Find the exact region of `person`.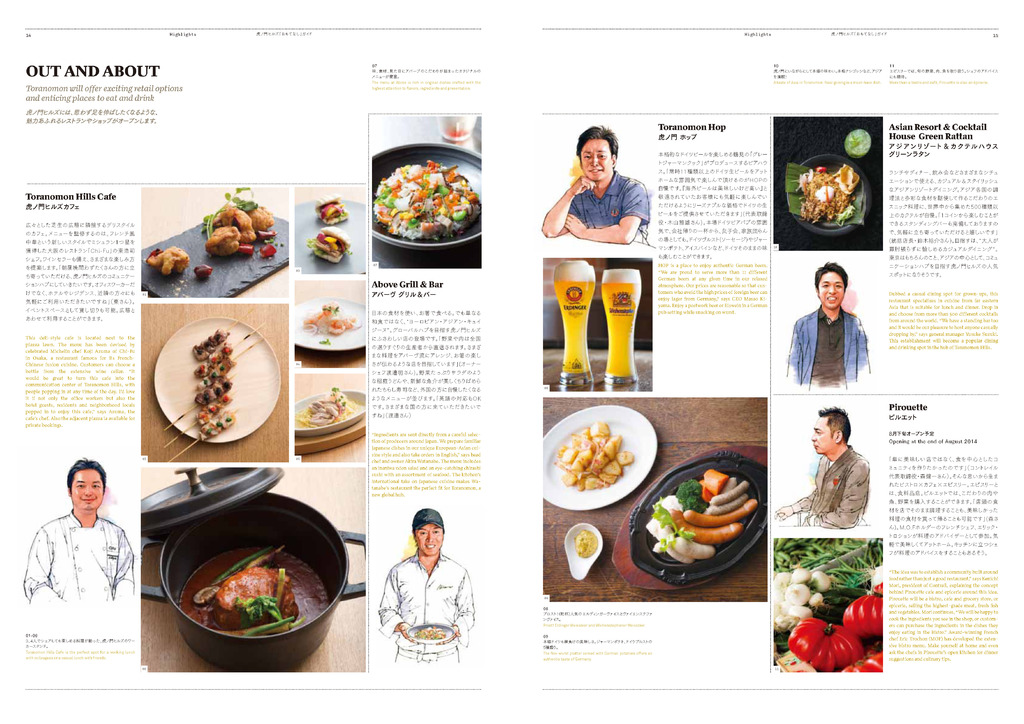
Exact region: bbox(22, 457, 136, 603).
